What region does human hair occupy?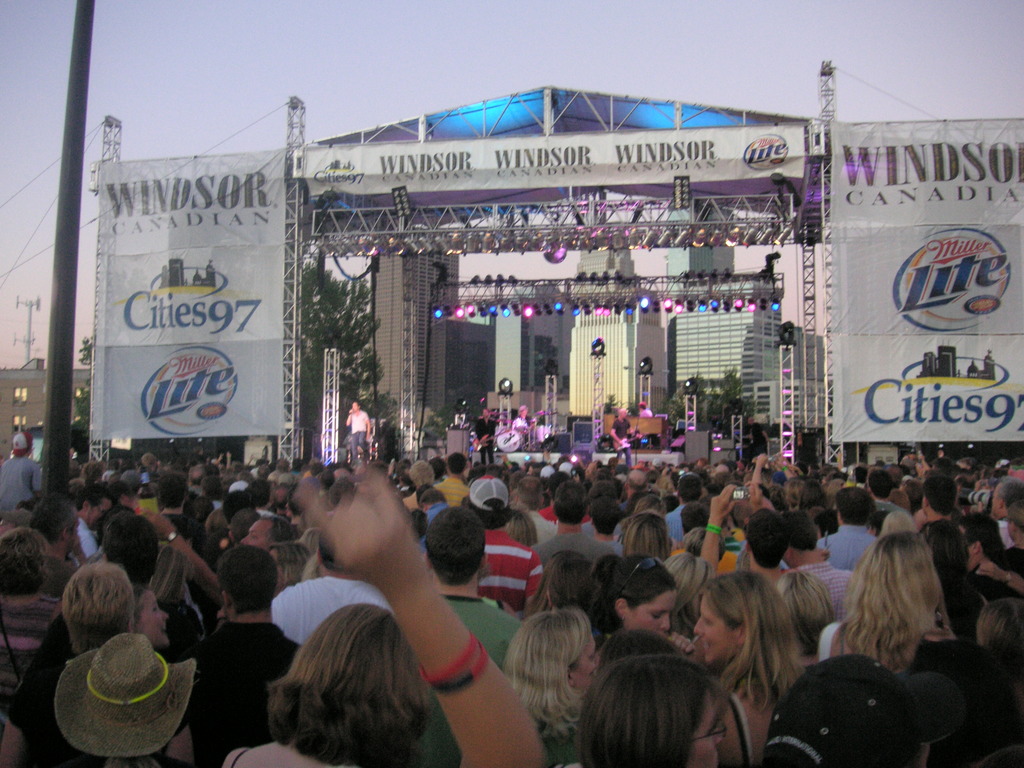
locate(501, 507, 533, 552).
